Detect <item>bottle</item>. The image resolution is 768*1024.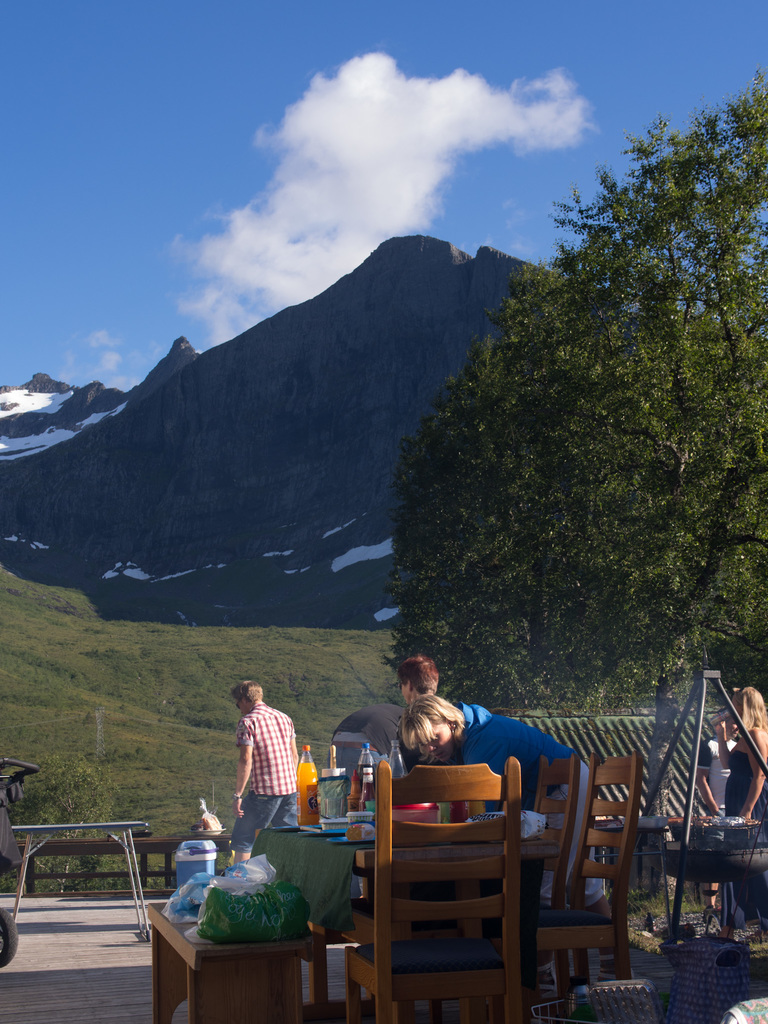
select_region(360, 765, 378, 818).
